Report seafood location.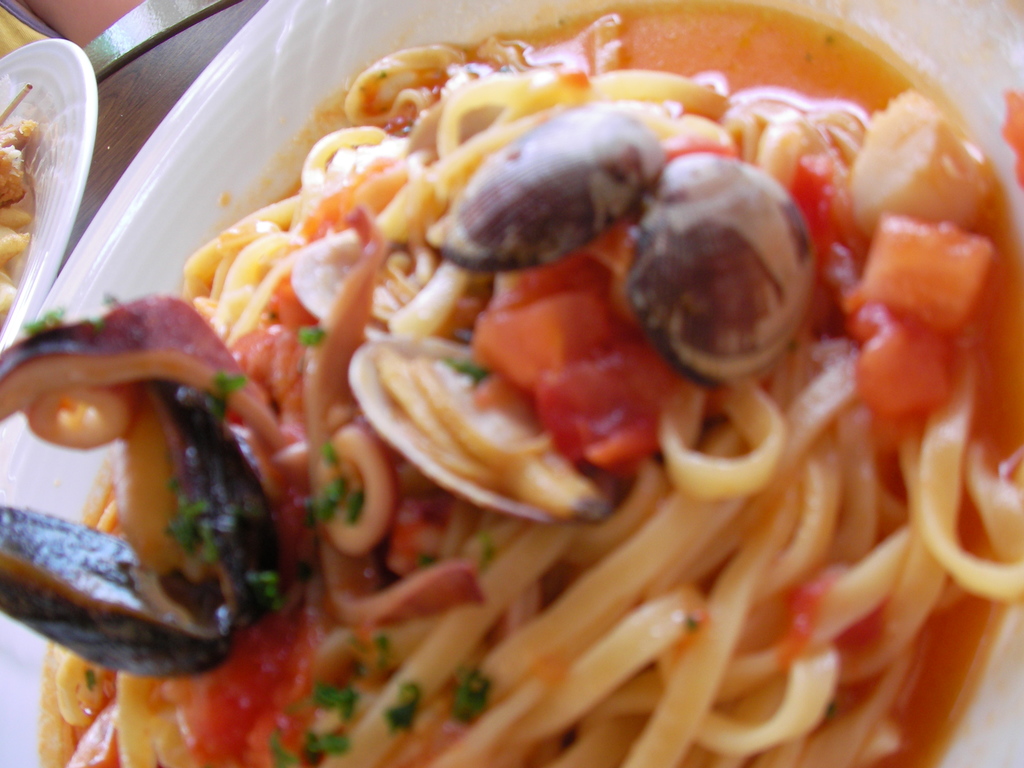
Report: select_region(626, 150, 813, 385).
